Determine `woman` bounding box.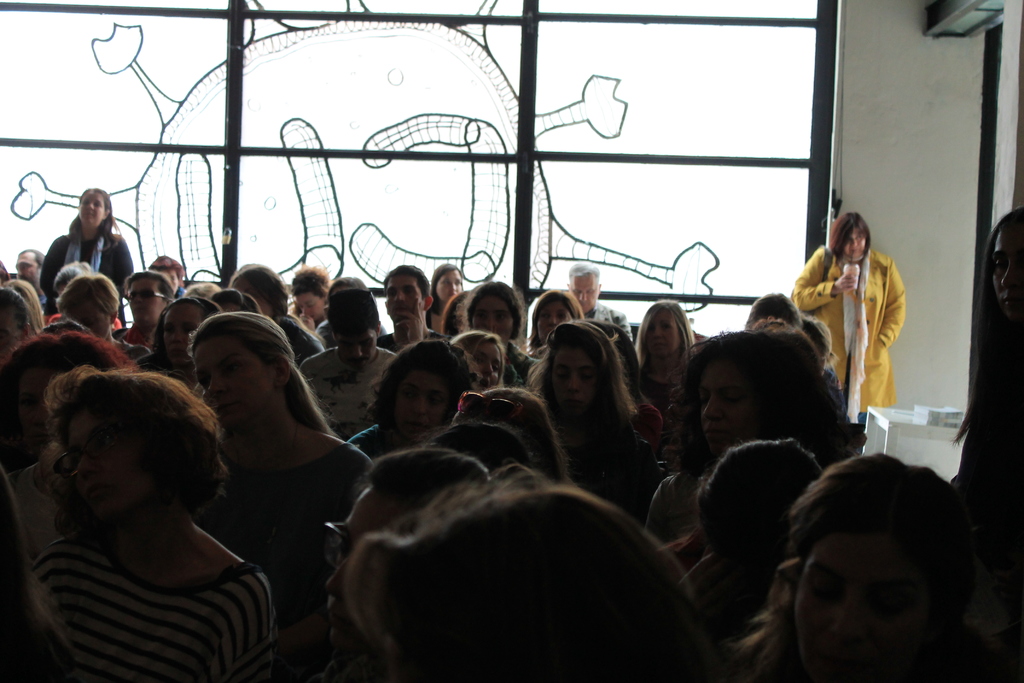
Determined: bbox(524, 322, 650, 518).
